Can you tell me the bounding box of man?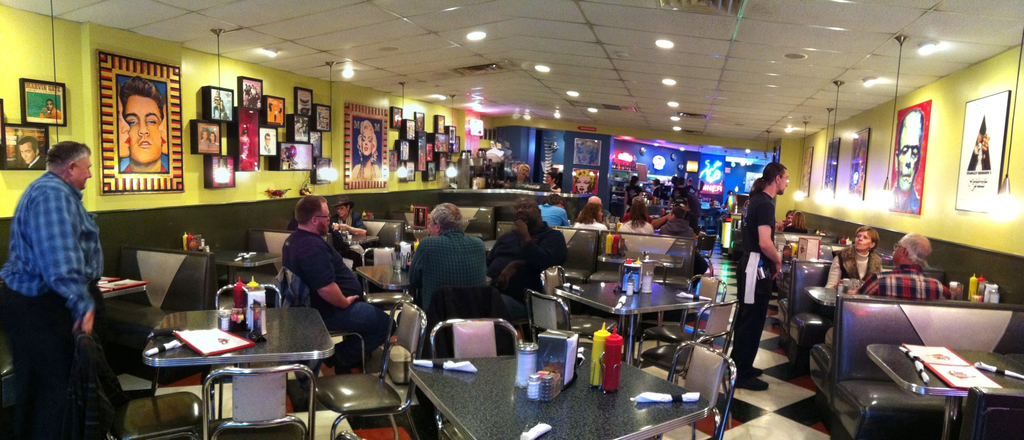
<region>890, 106, 927, 212</region>.
